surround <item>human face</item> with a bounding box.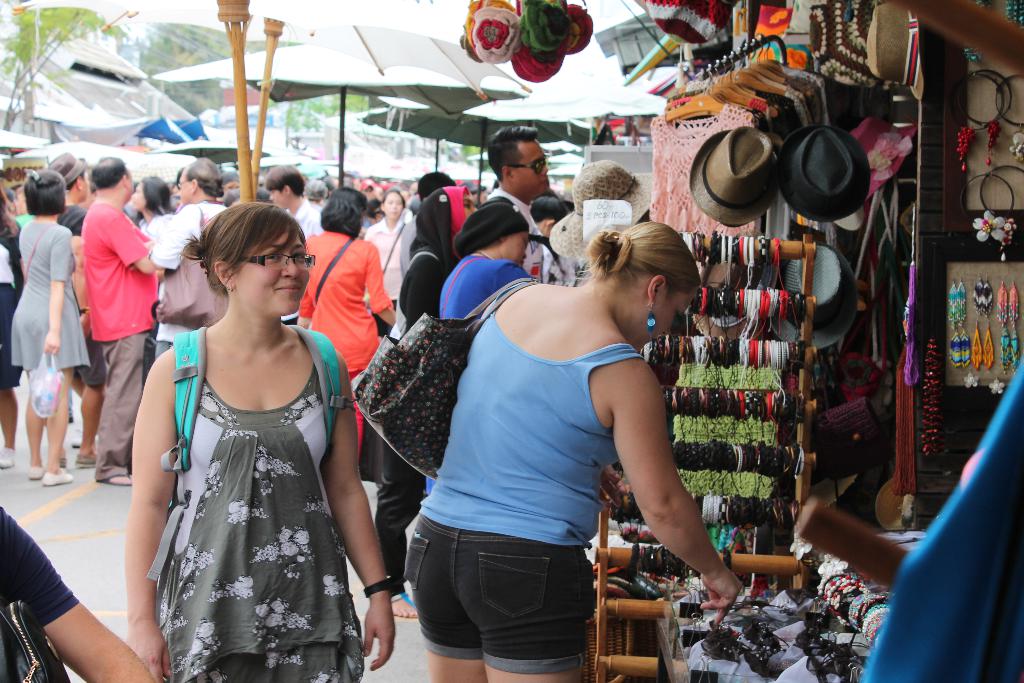
bbox=[266, 189, 289, 208].
